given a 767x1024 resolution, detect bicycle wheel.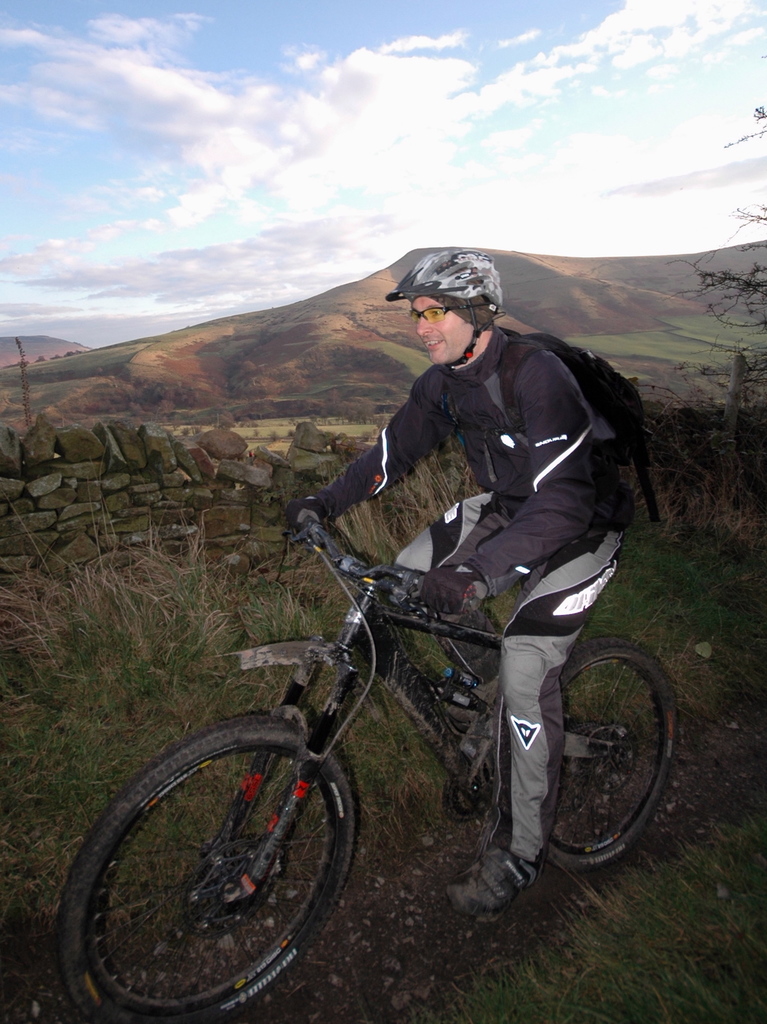
(66, 700, 393, 1002).
